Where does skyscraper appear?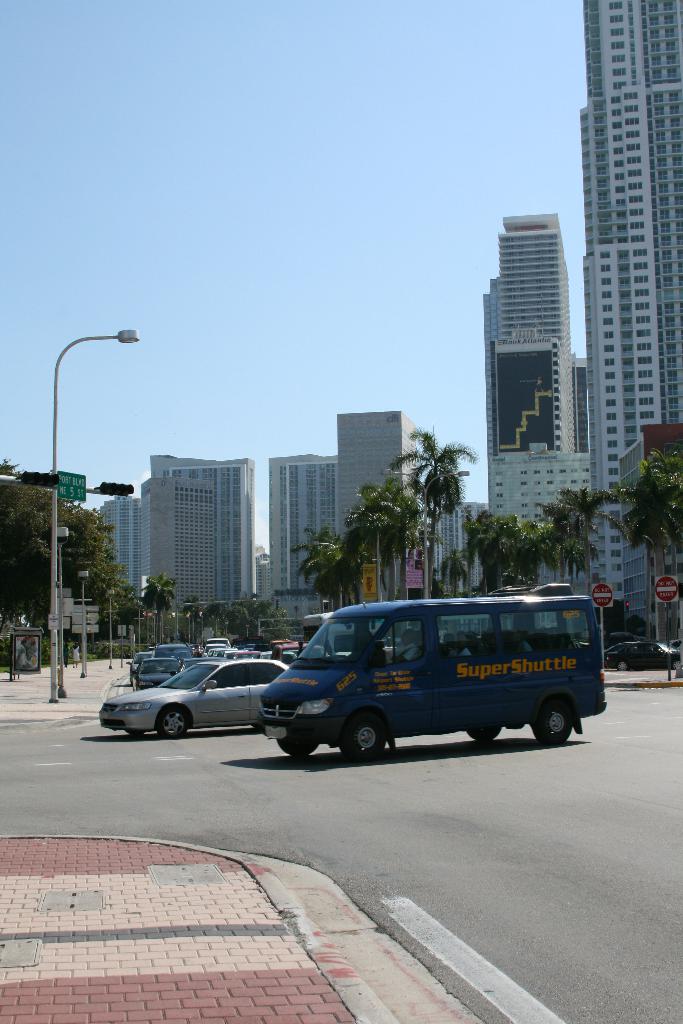
Appears at (261,455,329,609).
